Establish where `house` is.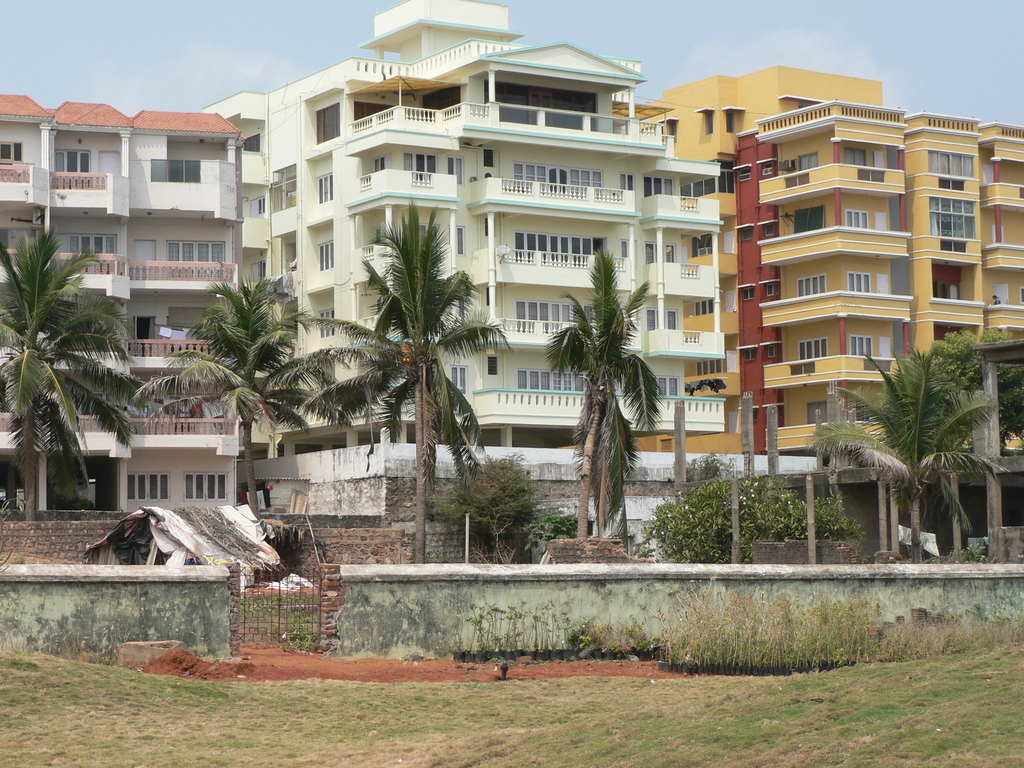
Established at x1=312, y1=163, x2=332, y2=191.
